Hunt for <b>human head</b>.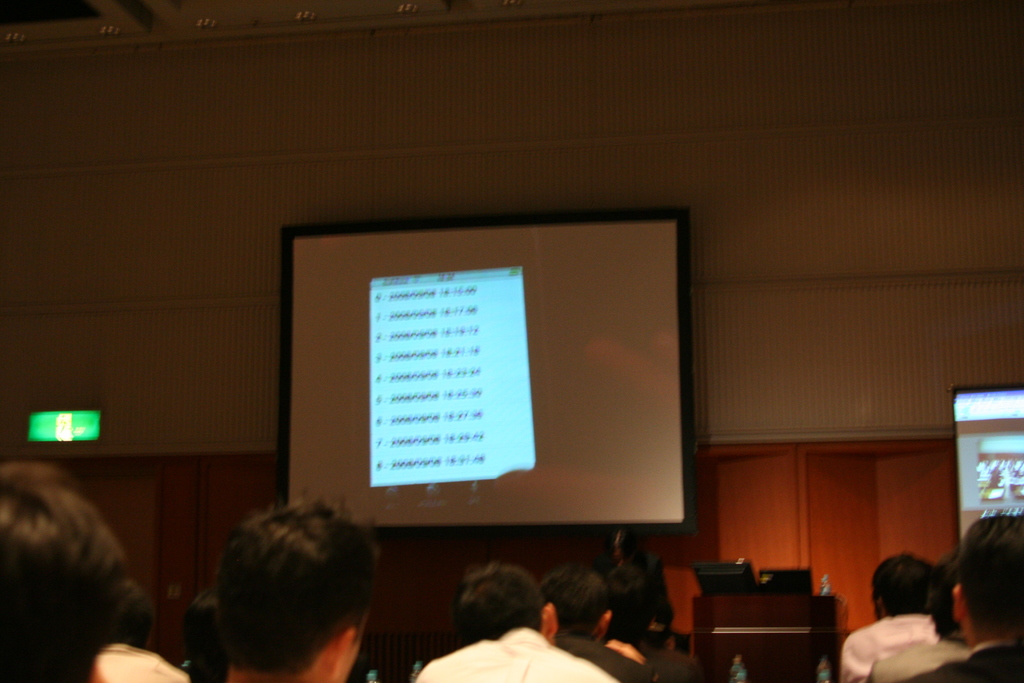
Hunted down at x1=611 y1=530 x2=645 y2=567.
